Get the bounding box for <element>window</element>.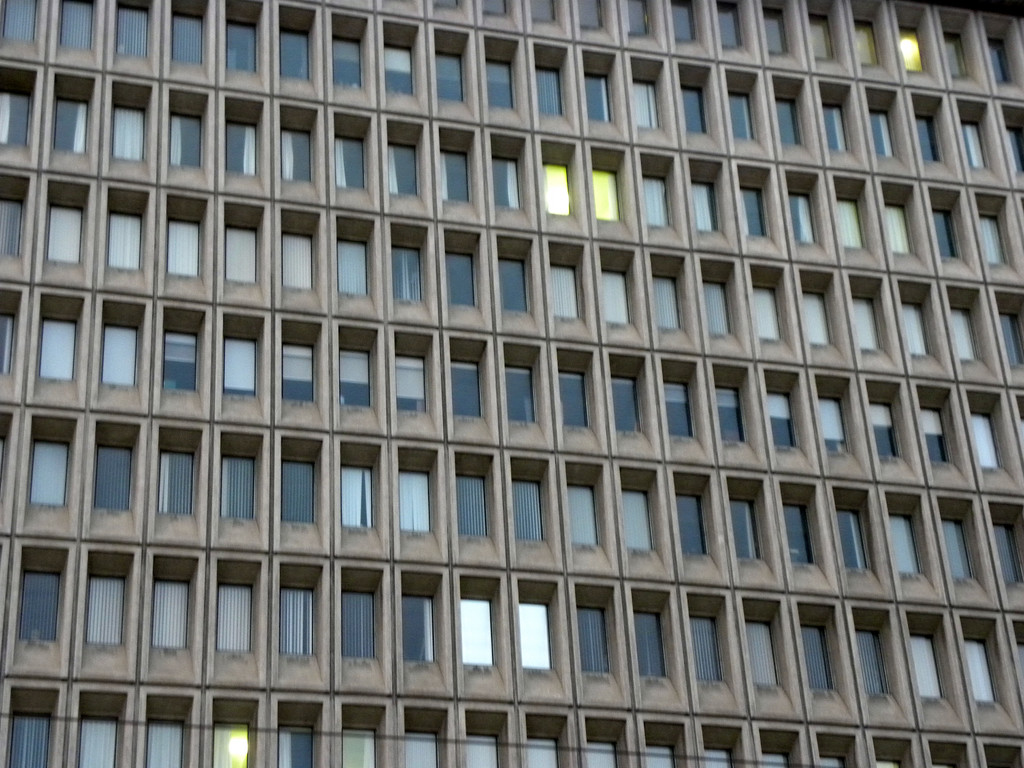
box(94, 300, 147, 412).
